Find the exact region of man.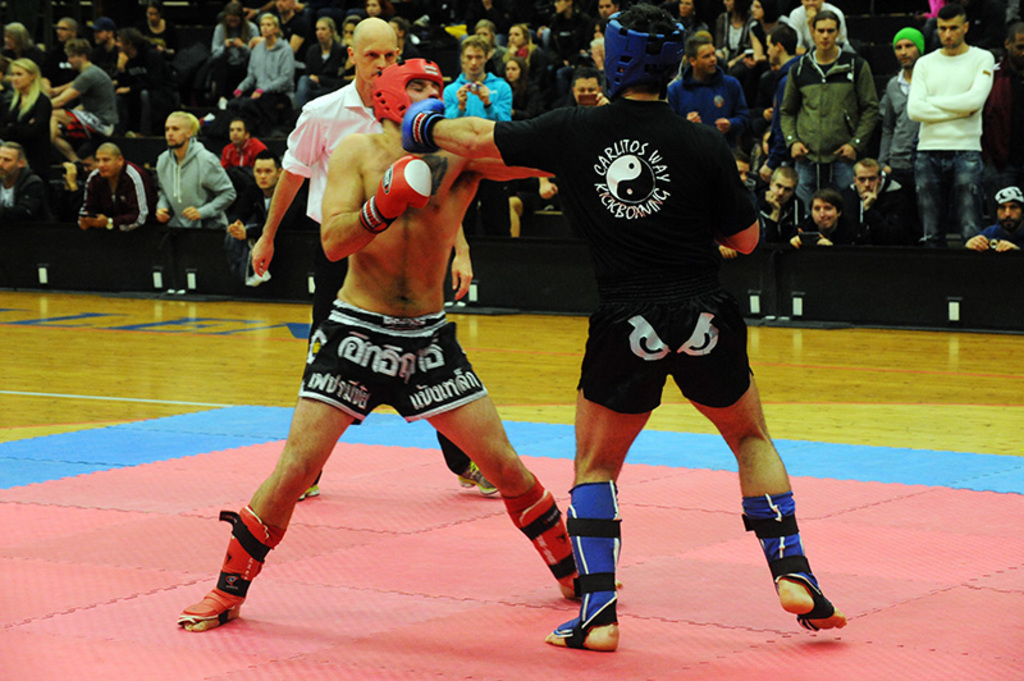
Exact region: l=74, t=138, r=154, b=262.
